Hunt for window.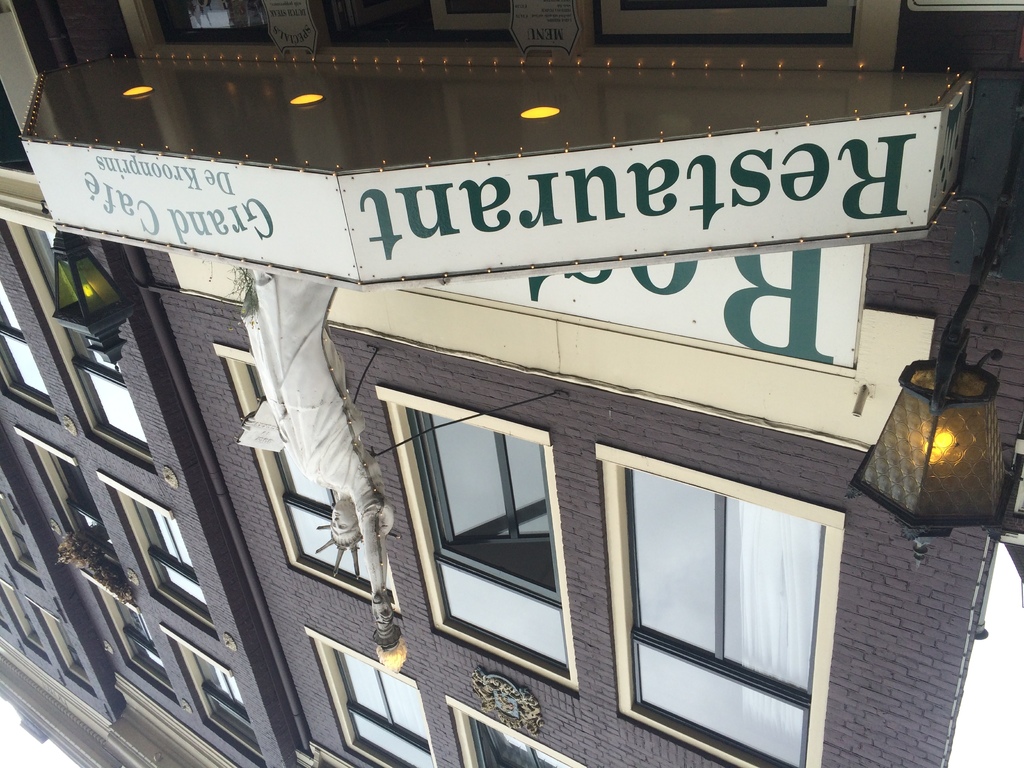
Hunted down at select_region(190, 653, 253, 755).
